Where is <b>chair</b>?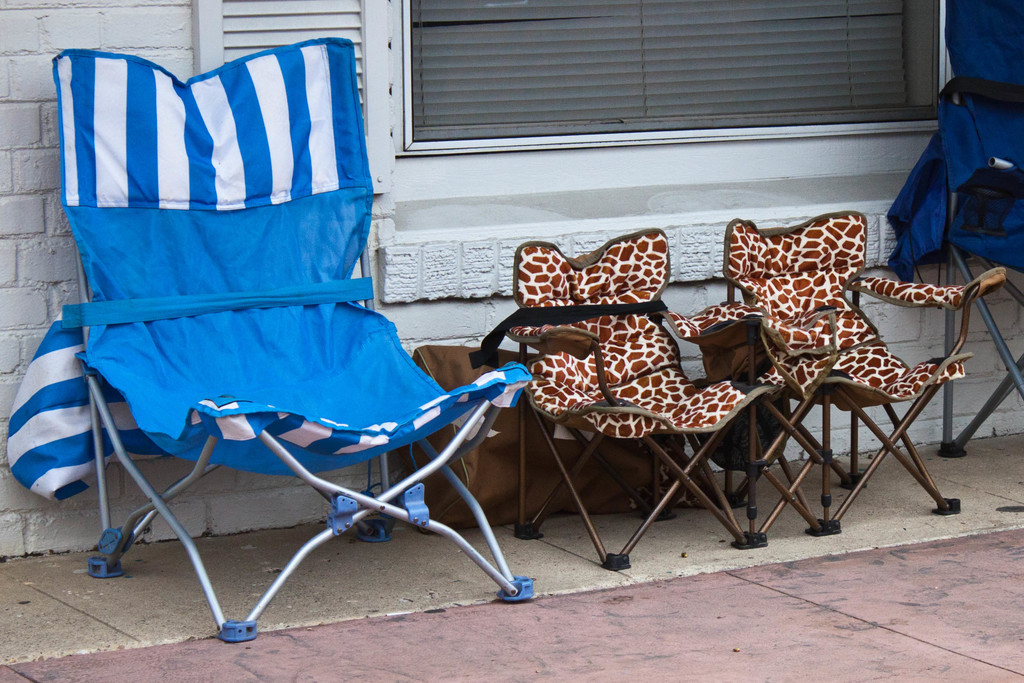
crop(3, 42, 528, 644).
